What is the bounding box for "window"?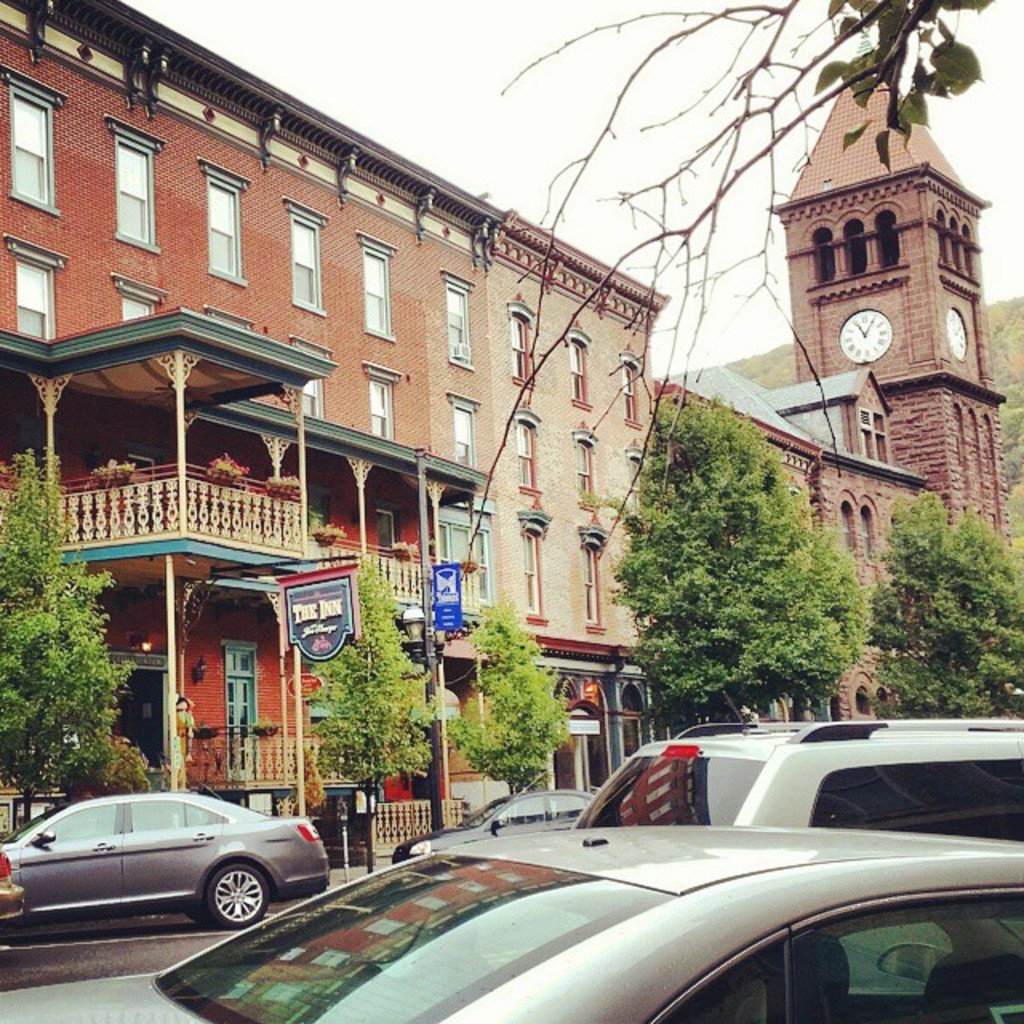
{"x1": 622, "y1": 682, "x2": 643, "y2": 750}.
